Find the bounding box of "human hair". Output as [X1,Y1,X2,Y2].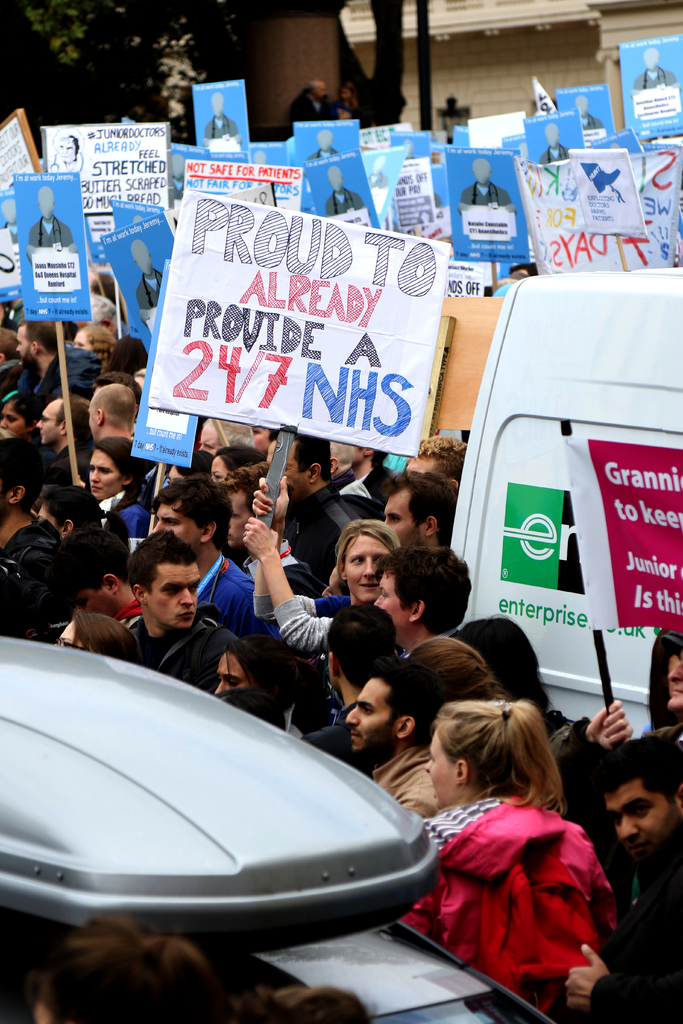
[308,79,322,97].
